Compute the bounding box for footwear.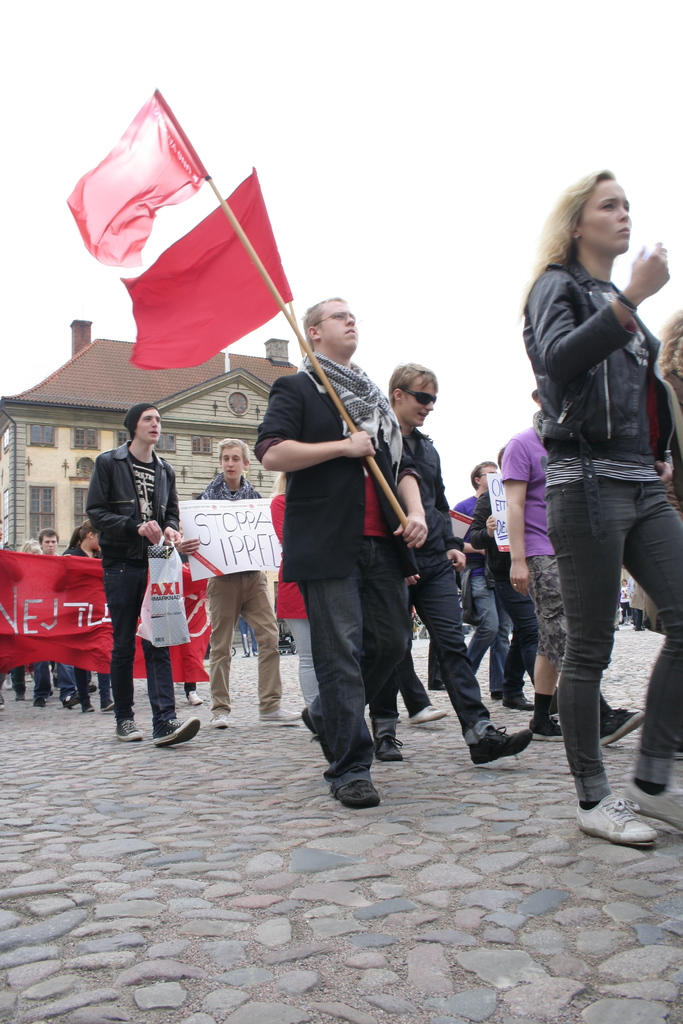
bbox=[332, 779, 381, 805].
